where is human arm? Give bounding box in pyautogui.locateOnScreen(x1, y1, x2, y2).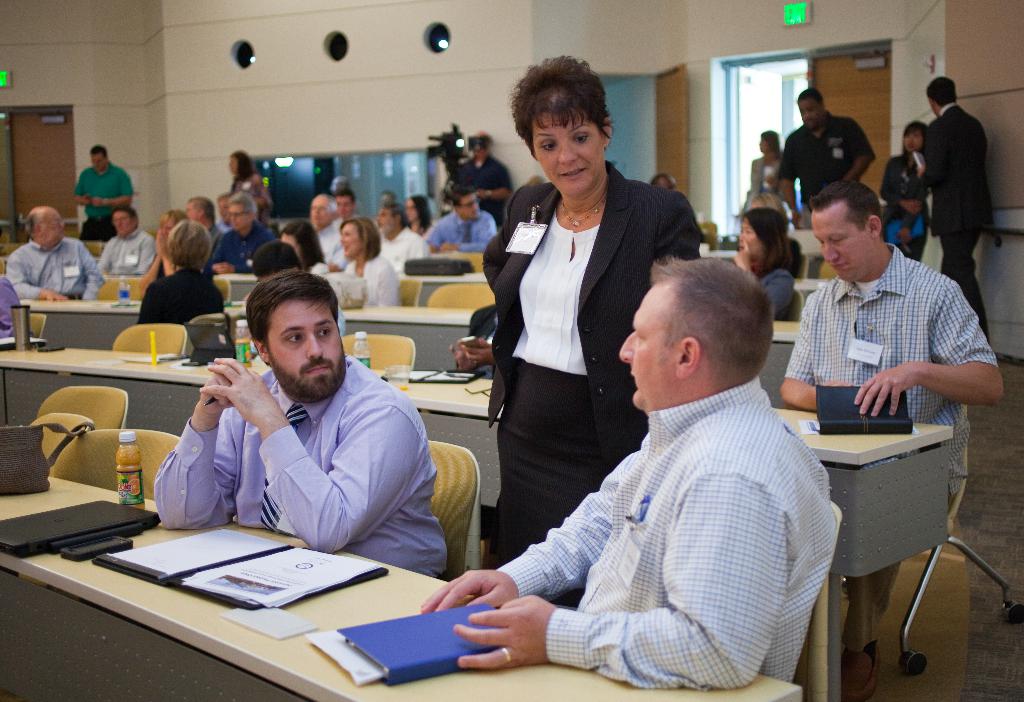
pyautogui.locateOnScreen(890, 192, 929, 244).
